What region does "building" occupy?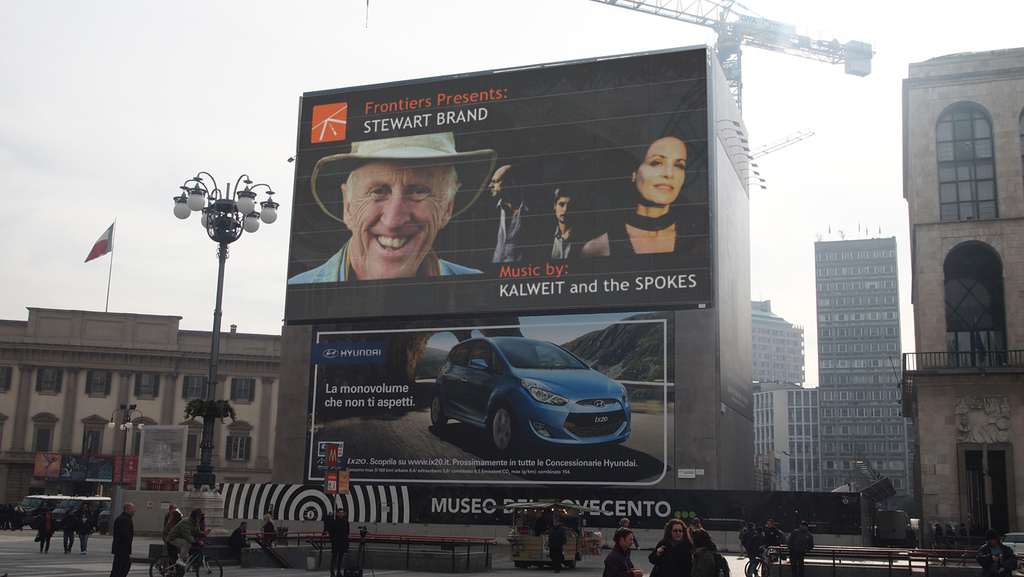
rect(817, 236, 907, 510).
